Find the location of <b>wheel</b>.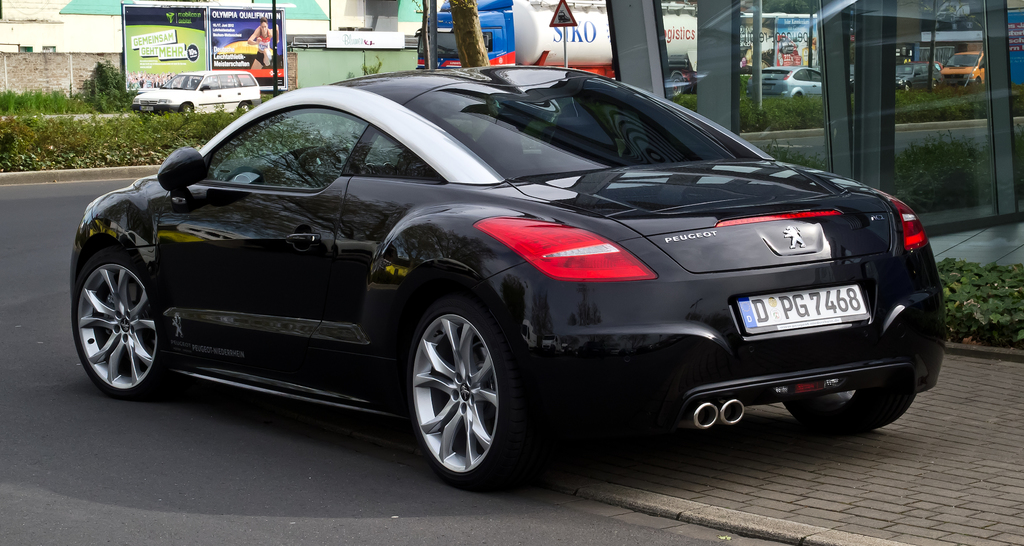
Location: box(782, 392, 919, 433).
